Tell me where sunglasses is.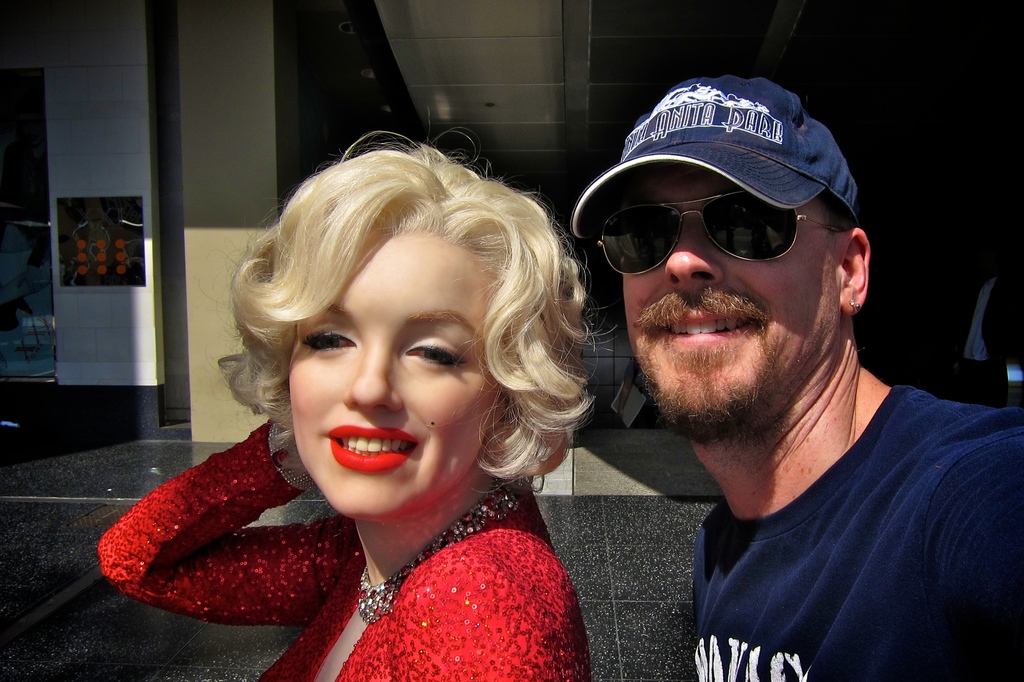
sunglasses is at 585:187:824:301.
